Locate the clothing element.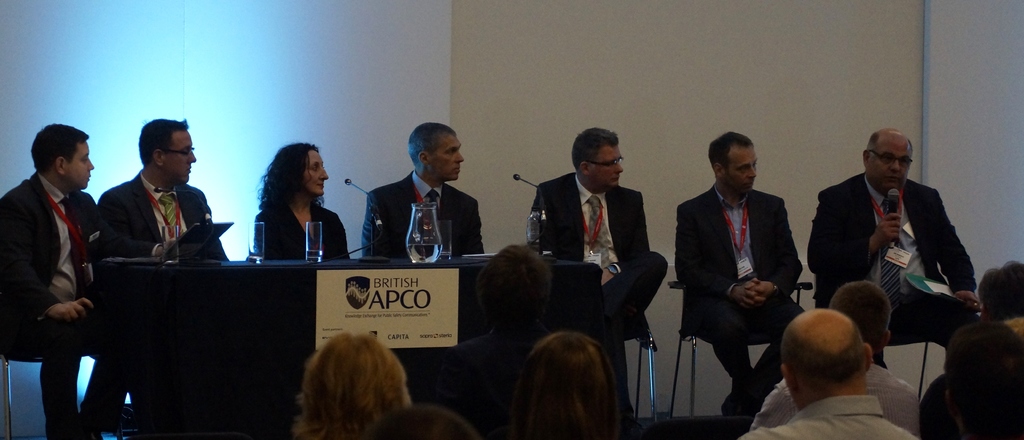
Element bbox: pyautogui.locateOnScreen(677, 179, 817, 423).
